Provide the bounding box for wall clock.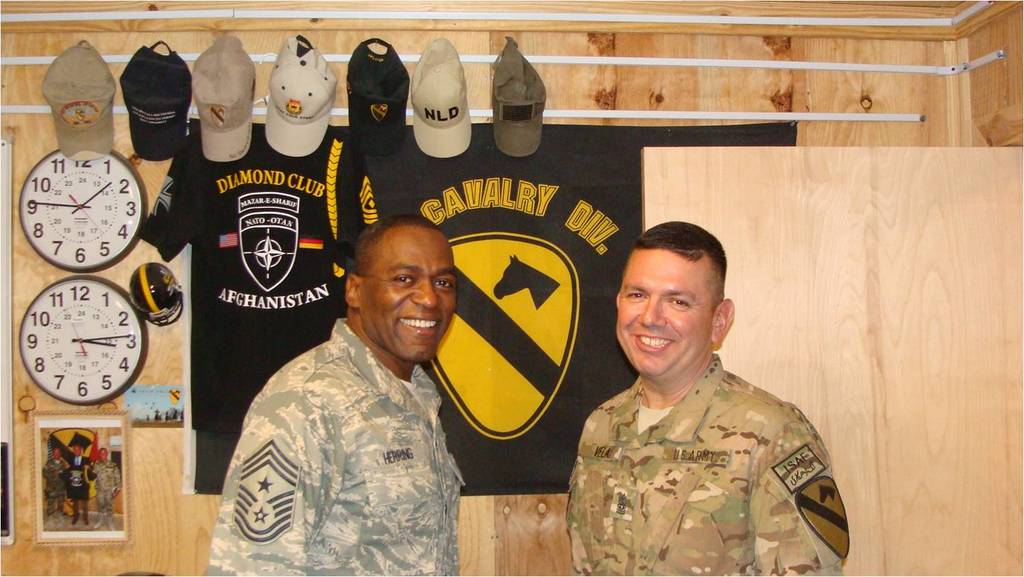
[x1=19, y1=147, x2=149, y2=269].
